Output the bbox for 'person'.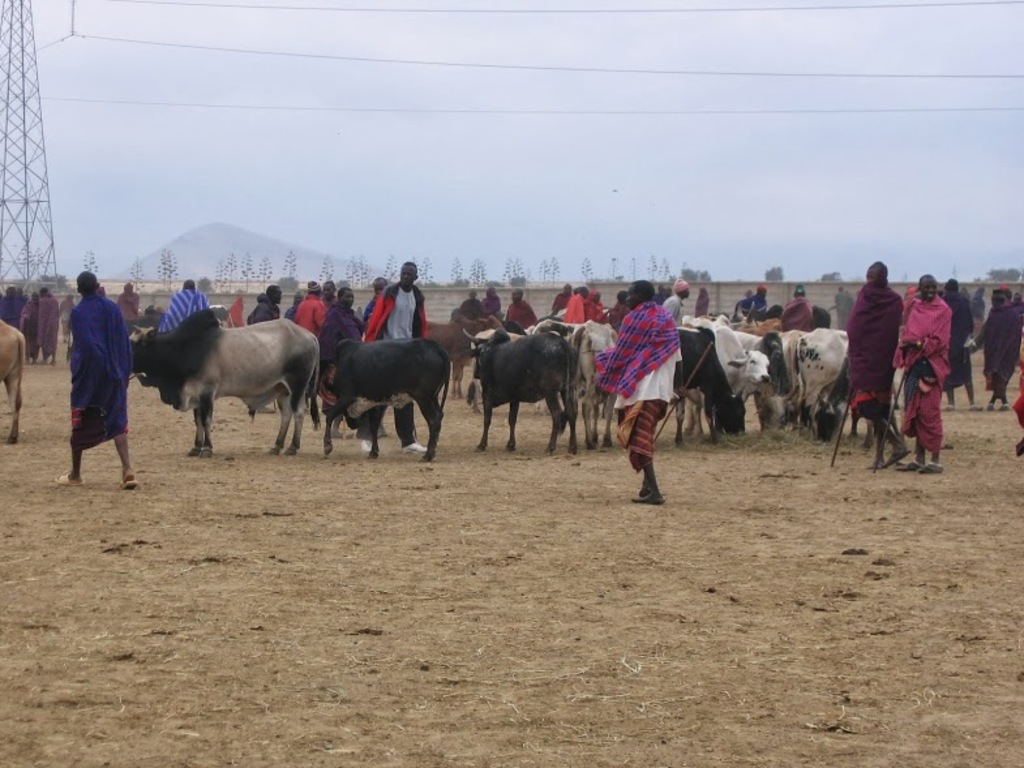
[x1=847, y1=257, x2=903, y2=479].
